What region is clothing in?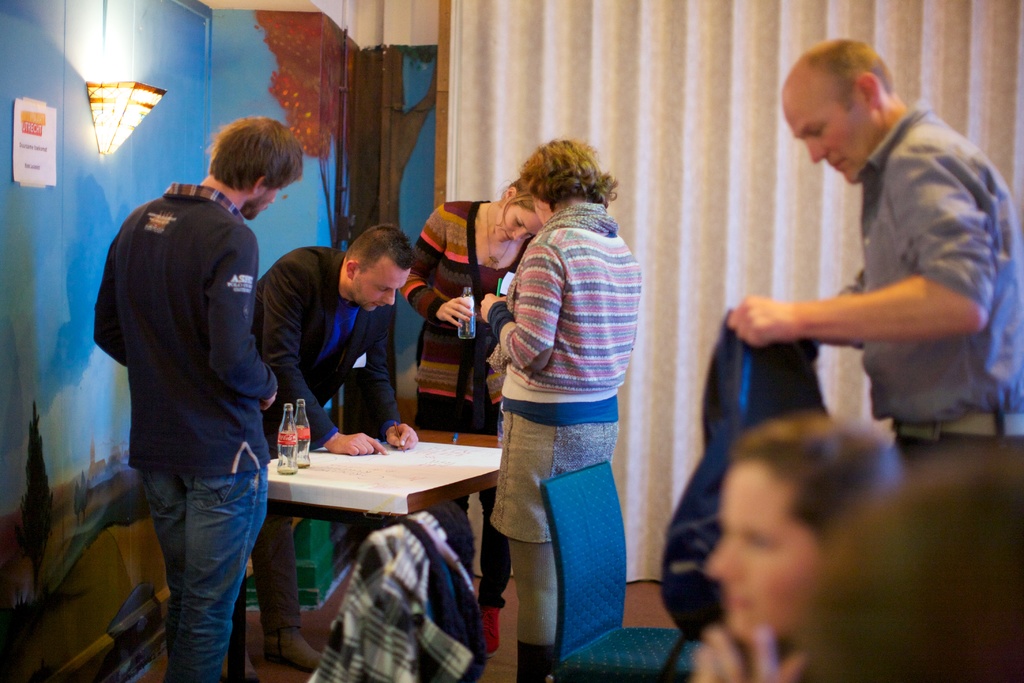
Rect(660, 320, 838, 649).
